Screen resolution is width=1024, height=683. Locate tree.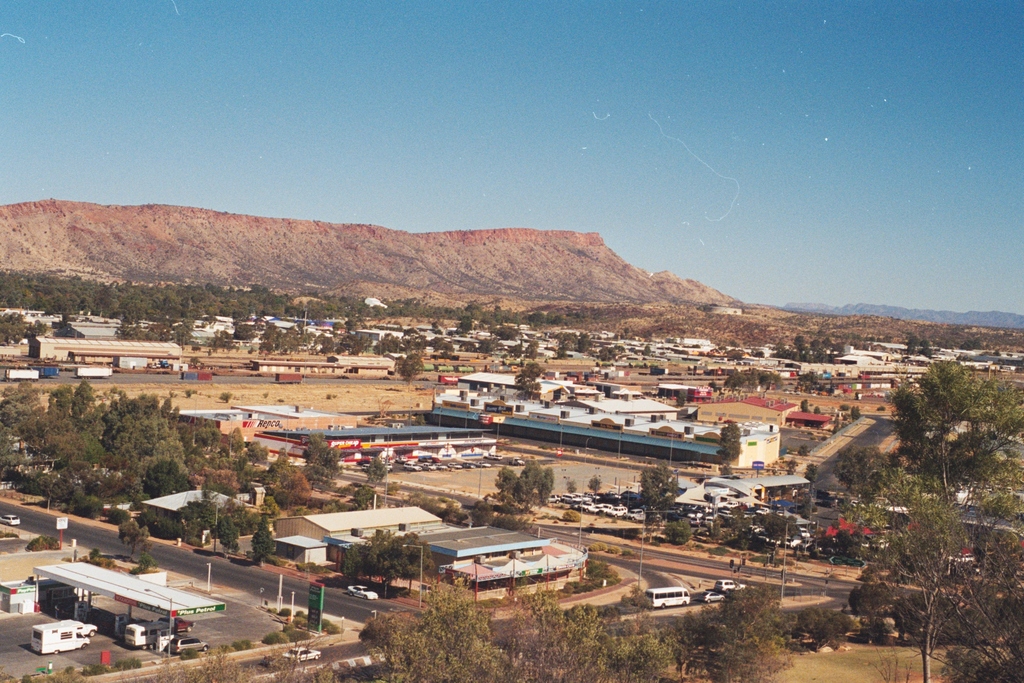
pyautogui.locateOnScreen(117, 520, 152, 561).
